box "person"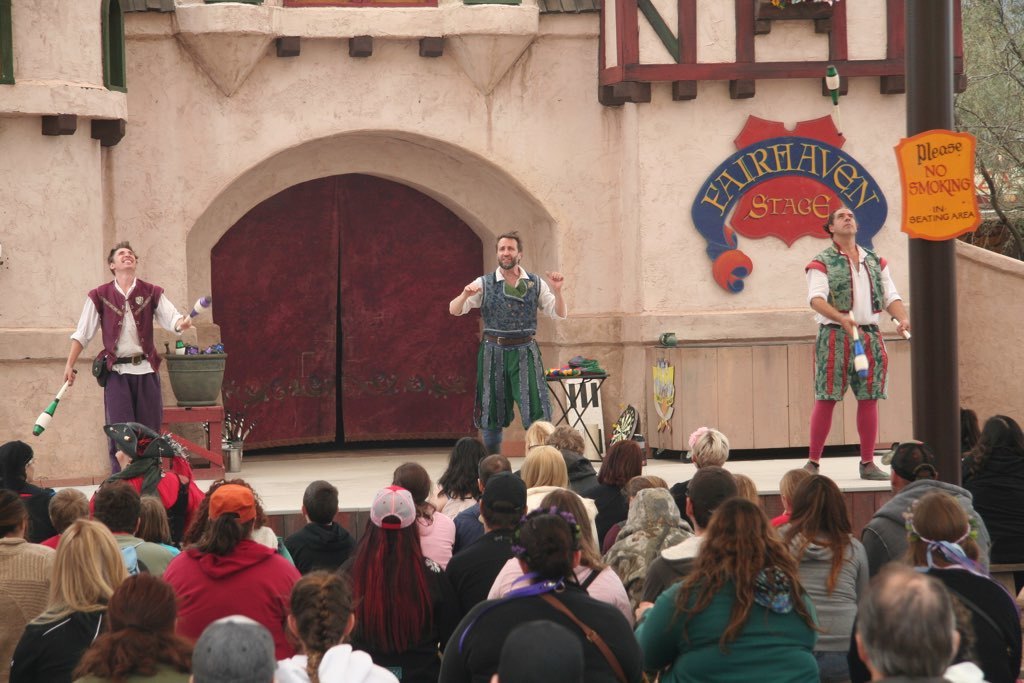
Rect(445, 231, 569, 454)
